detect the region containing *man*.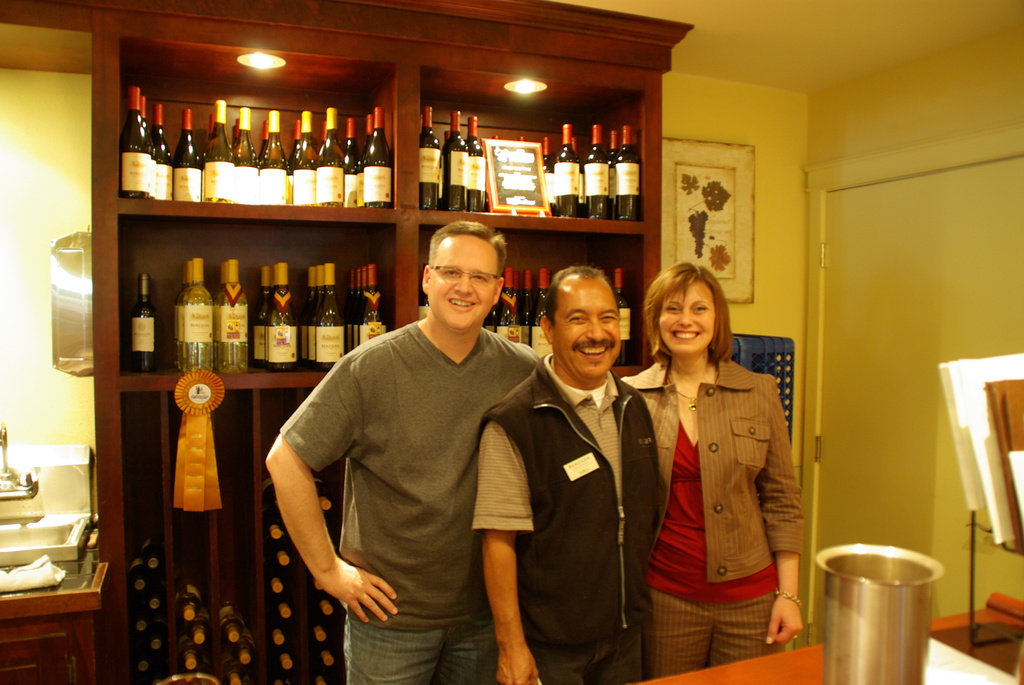
x1=469, y1=260, x2=667, y2=684.
